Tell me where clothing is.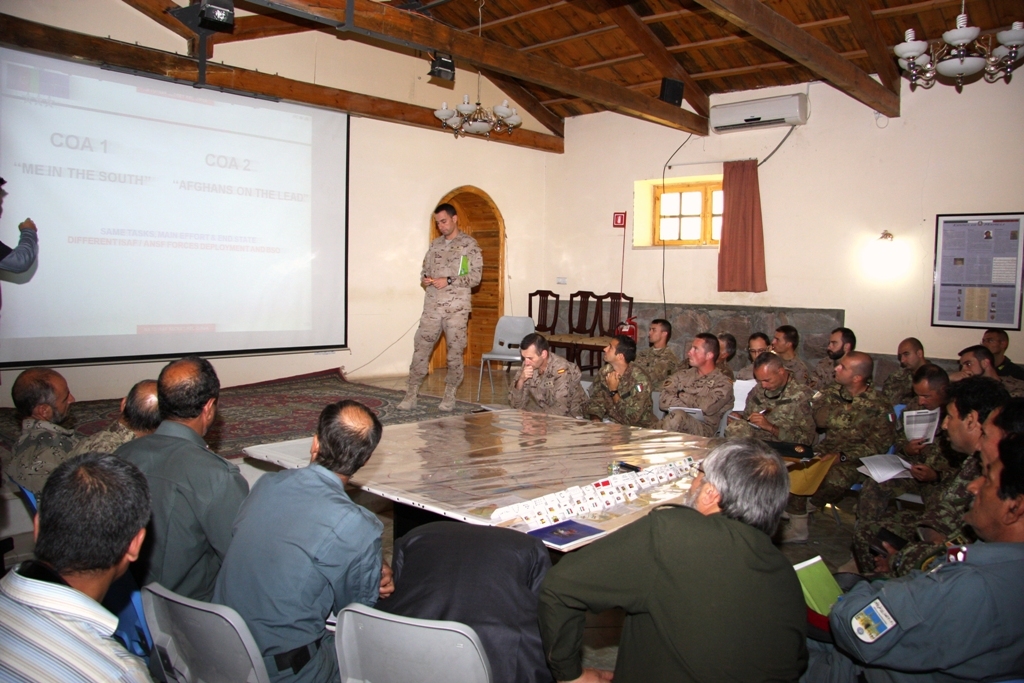
clothing is at {"x1": 995, "y1": 352, "x2": 1023, "y2": 397}.
